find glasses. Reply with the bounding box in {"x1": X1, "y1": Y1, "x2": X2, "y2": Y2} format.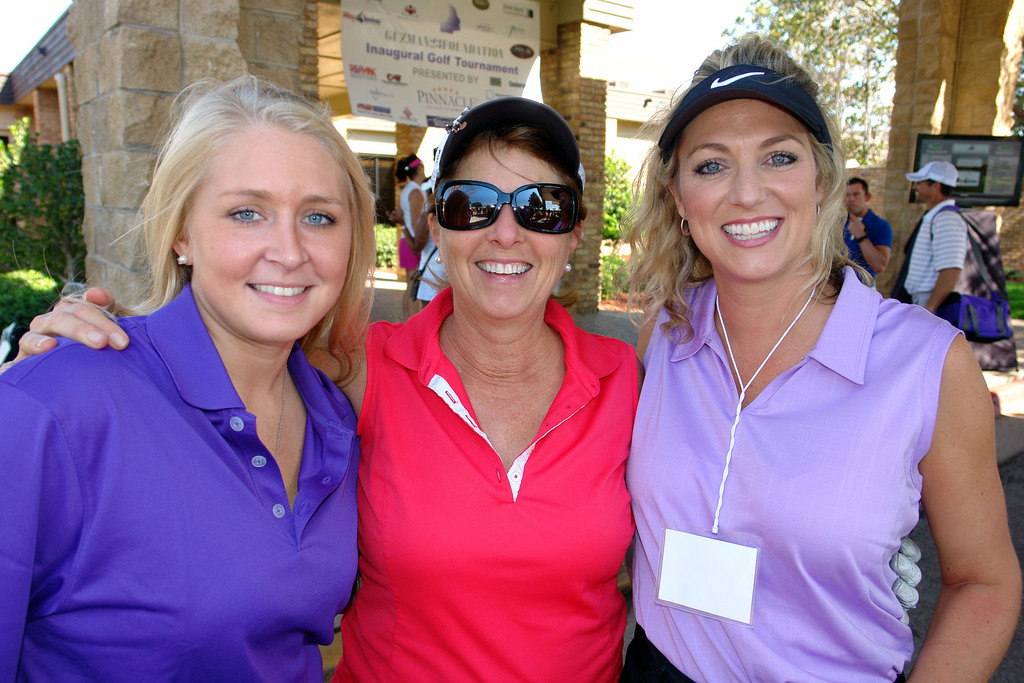
{"x1": 422, "y1": 181, "x2": 588, "y2": 236}.
